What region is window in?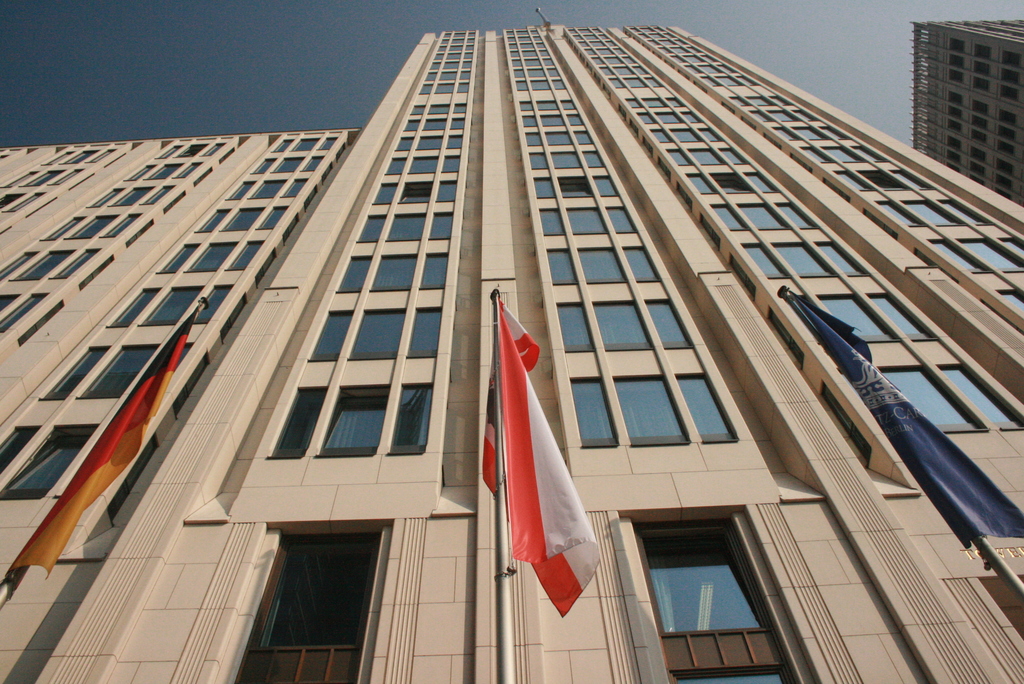
[247, 512, 381, 653].
